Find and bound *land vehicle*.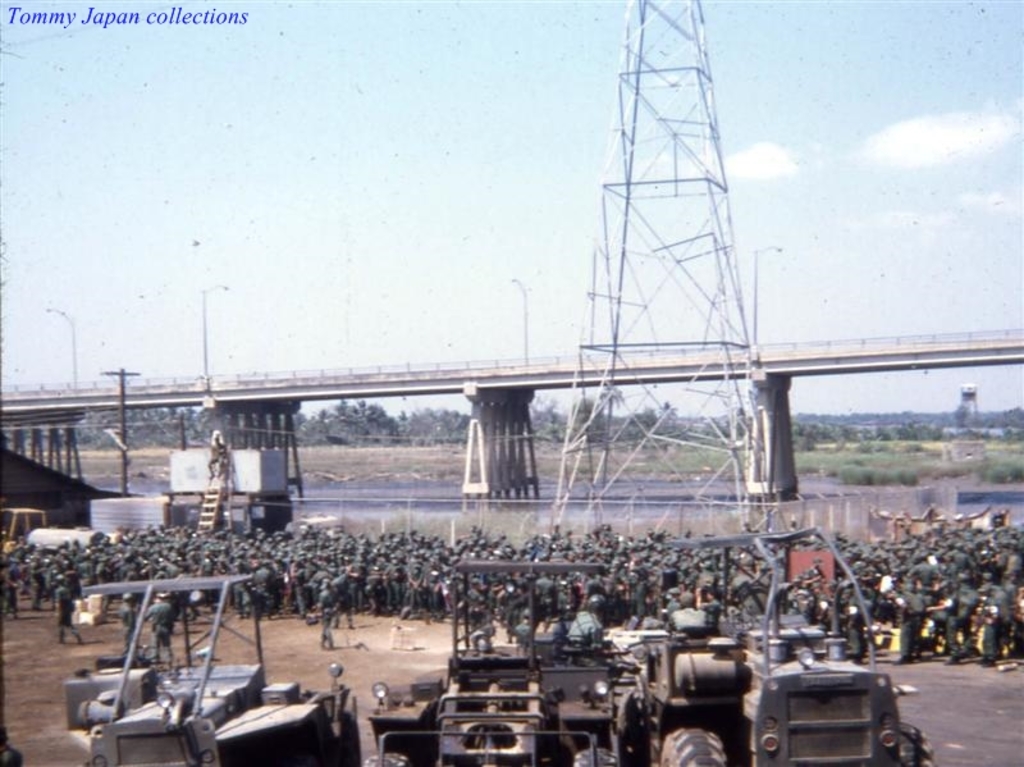
Bound: (362,560,641,766).
